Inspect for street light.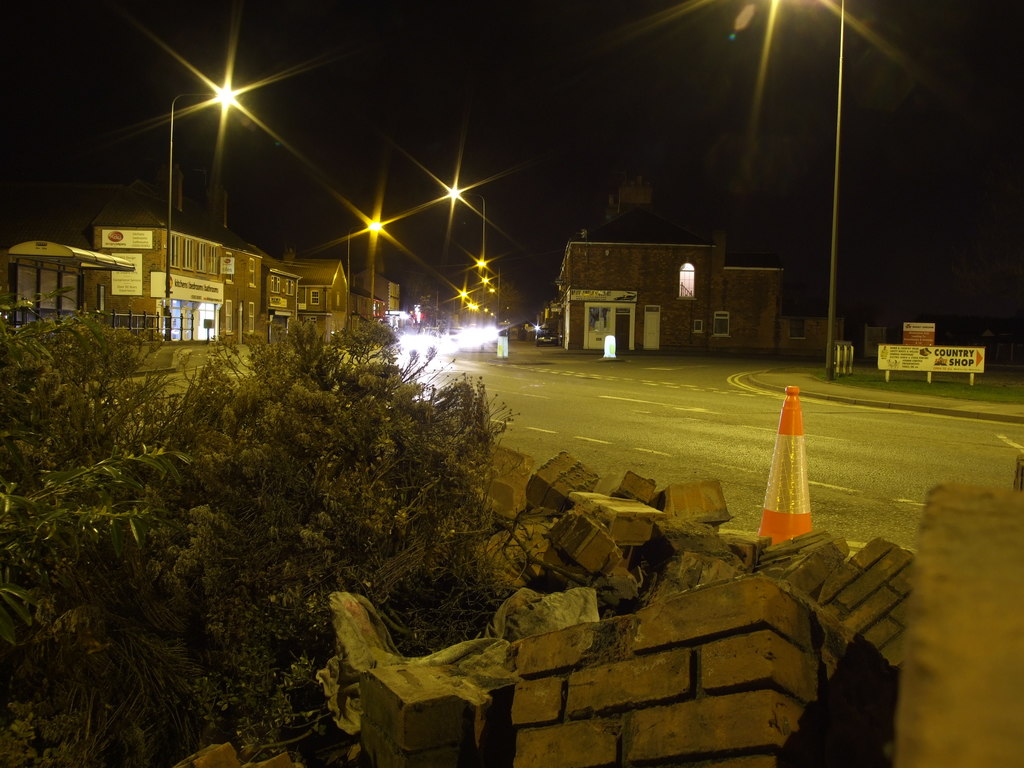
Inspection: box=[344, 221, 382, 324].
